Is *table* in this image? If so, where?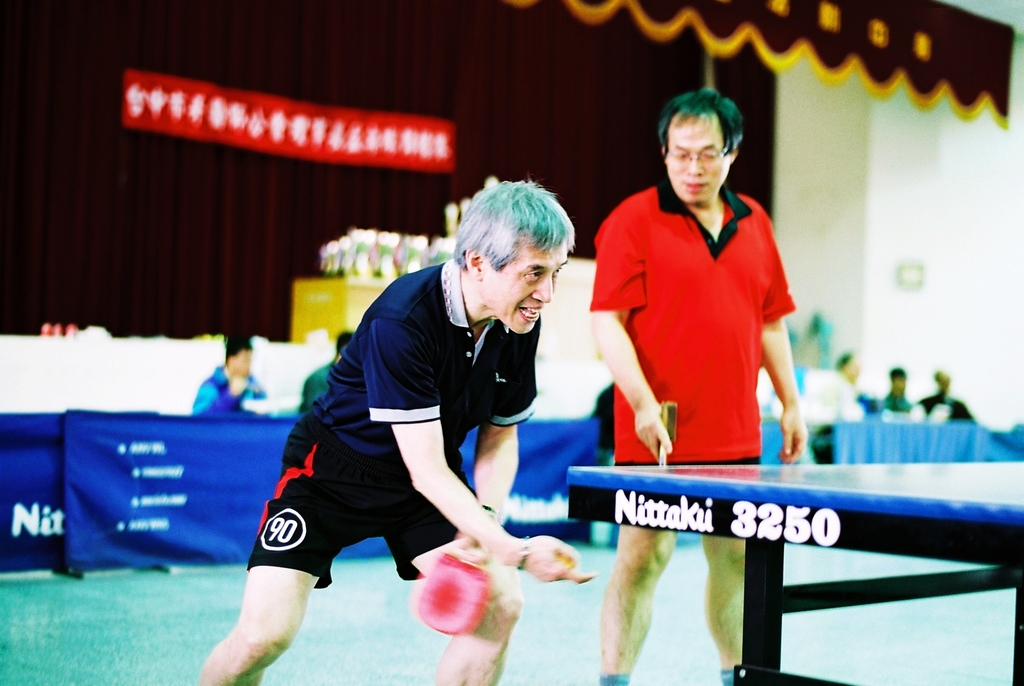
Yes, at <region>427, 425, 1023, 622</region>.
